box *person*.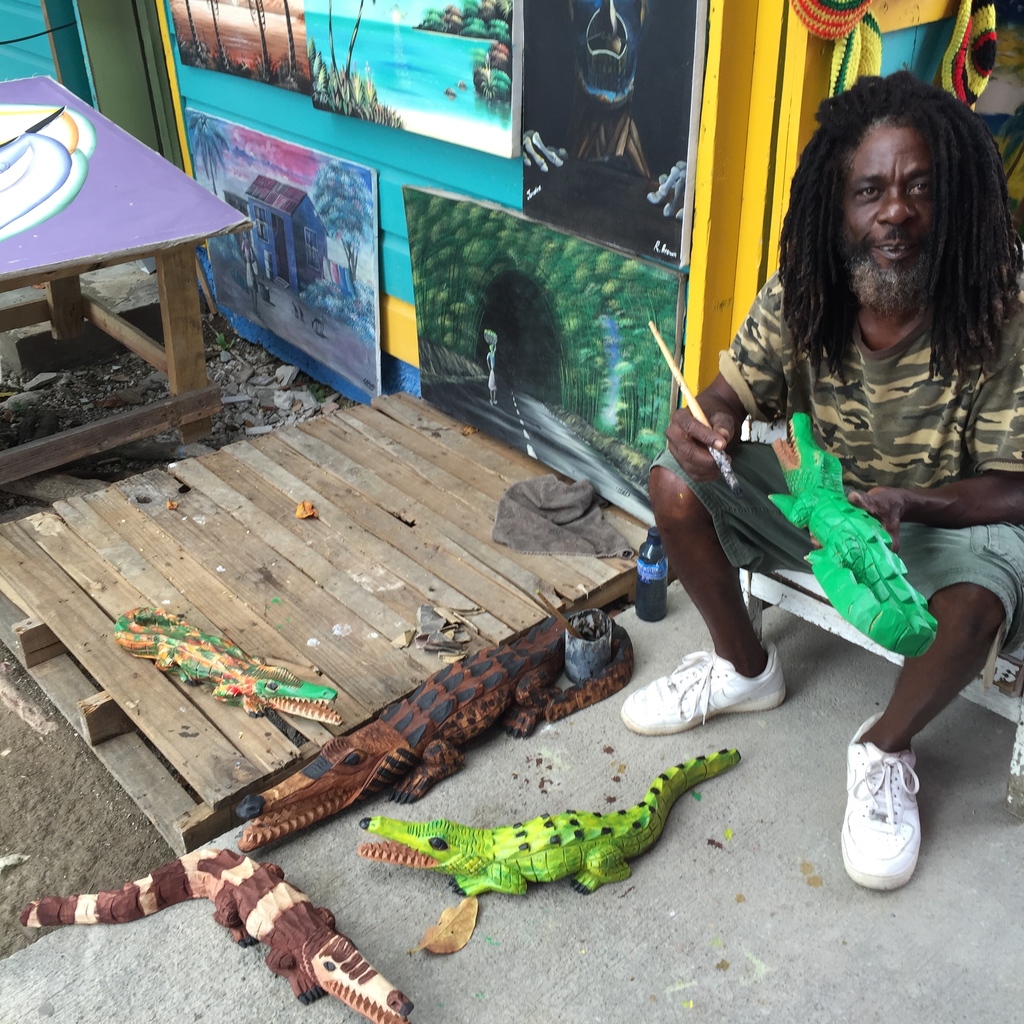
box(241, 228, 263, 316).
